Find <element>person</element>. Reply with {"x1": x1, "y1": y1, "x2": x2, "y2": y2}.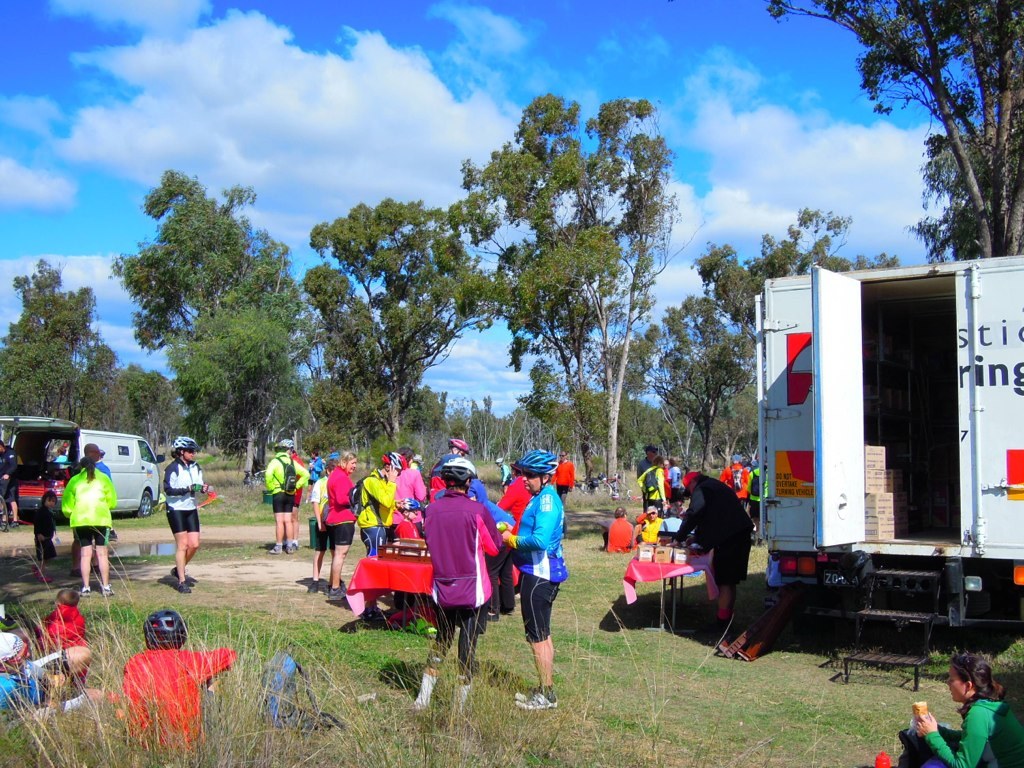
{"x1": 17, "y1": 491, "x2": 75, "y2": 586}.
